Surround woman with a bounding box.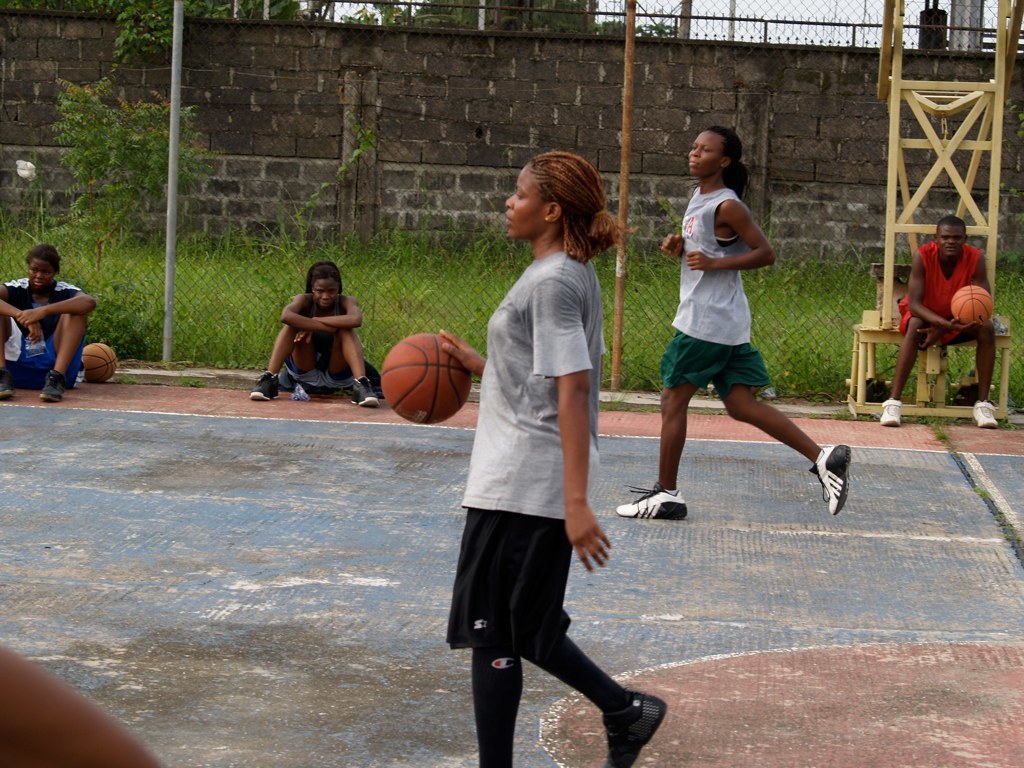
(x1=0, y1=243, x2=95, y2=406).
